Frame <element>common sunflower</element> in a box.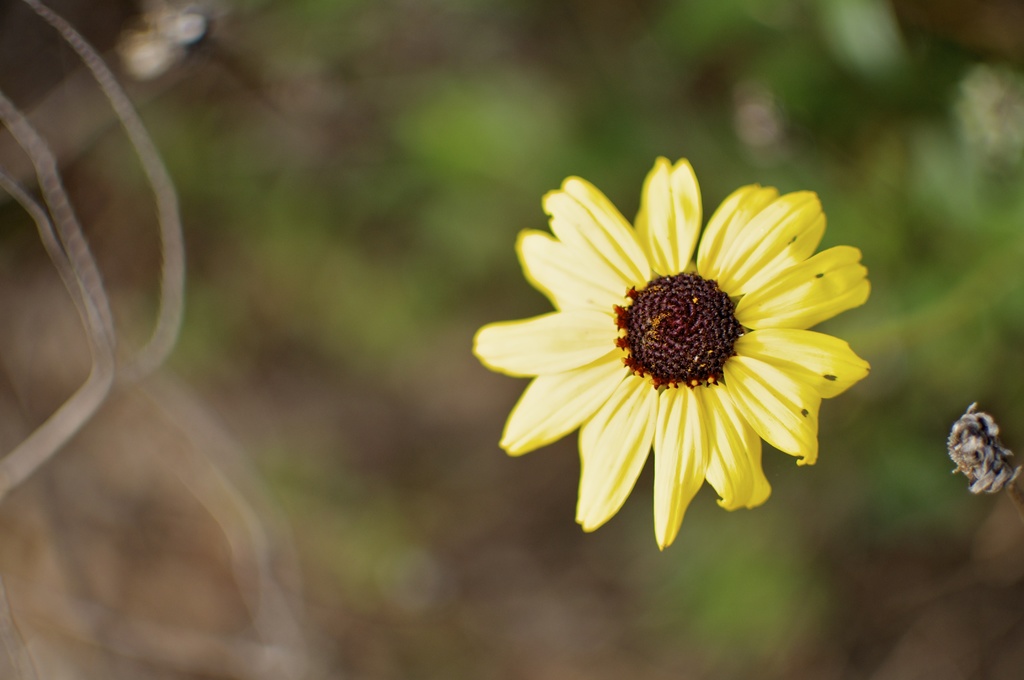
[472,151,871,550].
